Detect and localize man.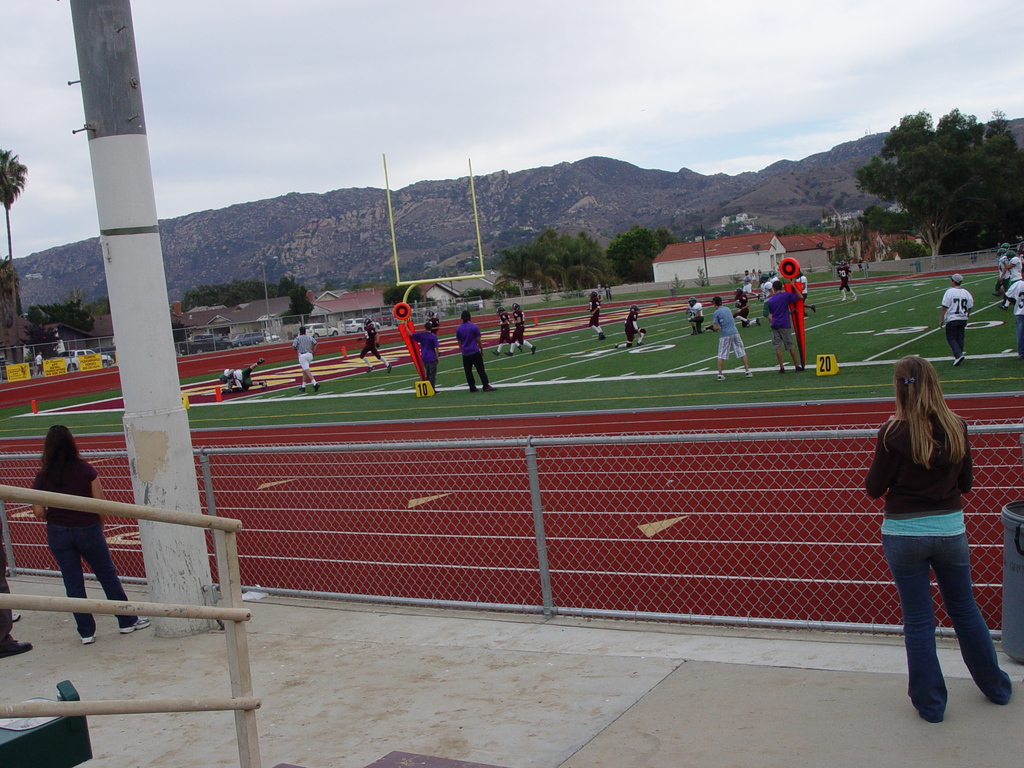
Localized at Rect(0, 539, 36, 660).
